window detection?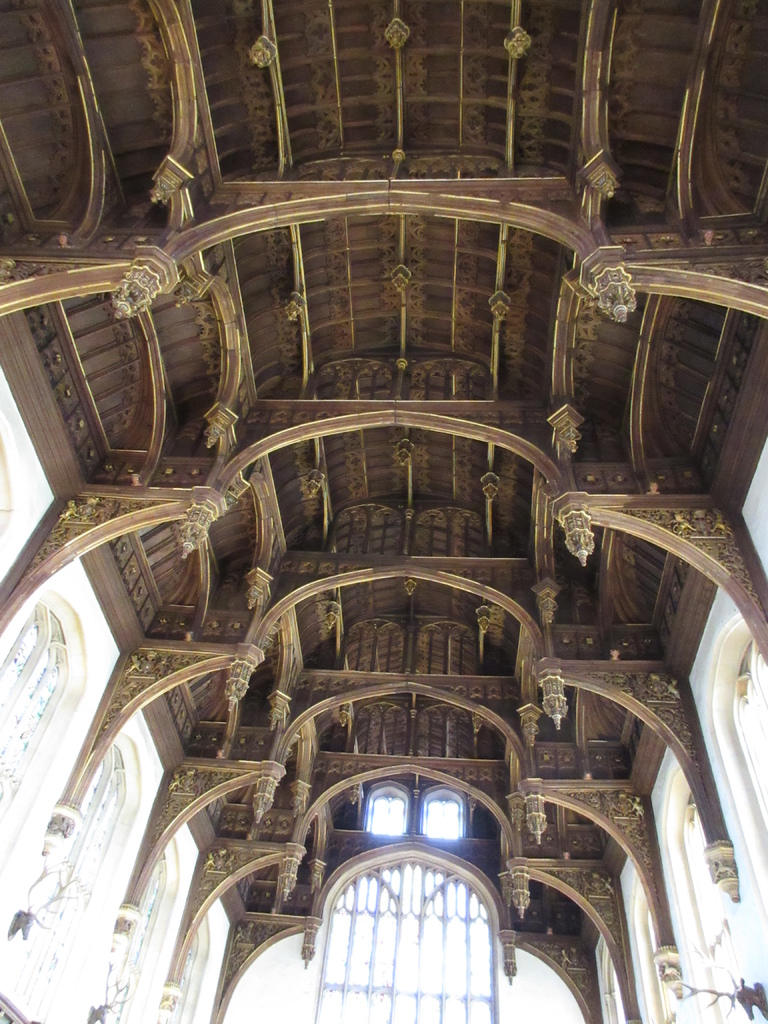
left=717, top=621, right=767, bottom=889
